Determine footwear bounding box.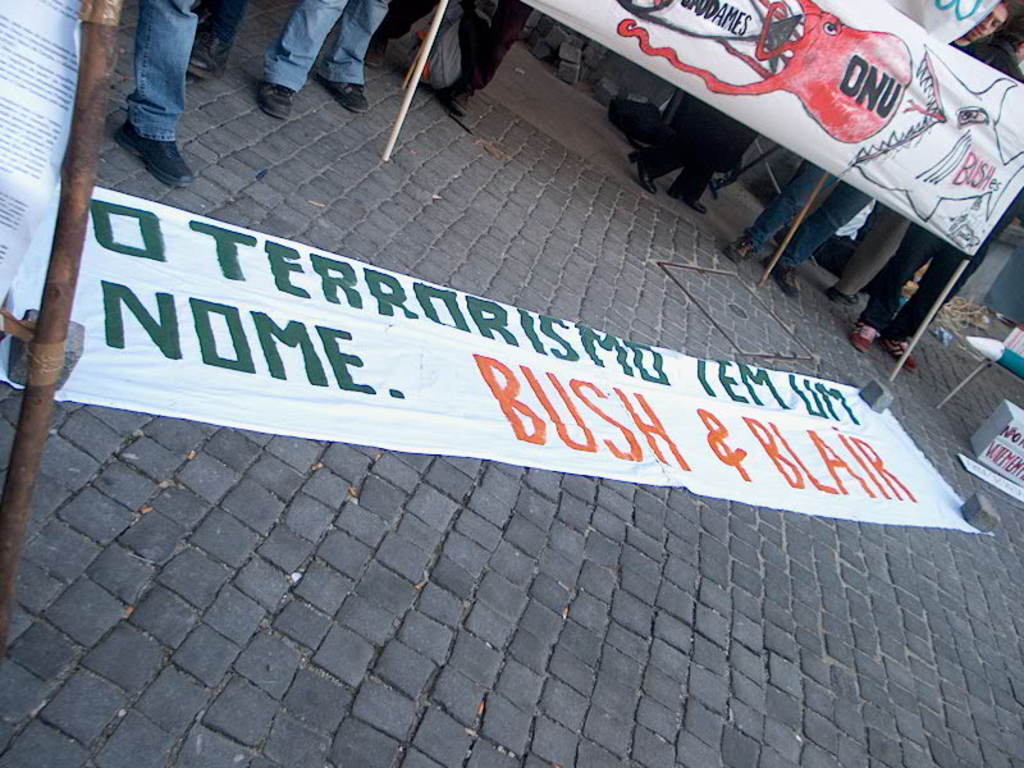
Determined: rect(669, 187, 708, 216).
